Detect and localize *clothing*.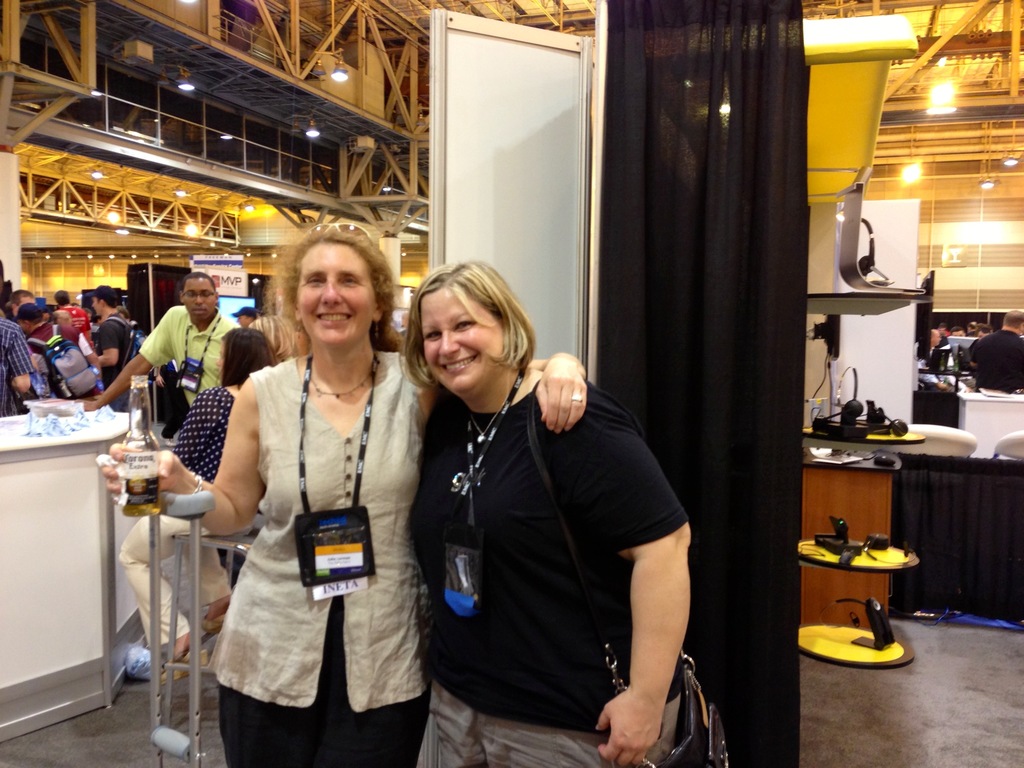
Localized at left=931, top=338, right=966, bottom=378.
